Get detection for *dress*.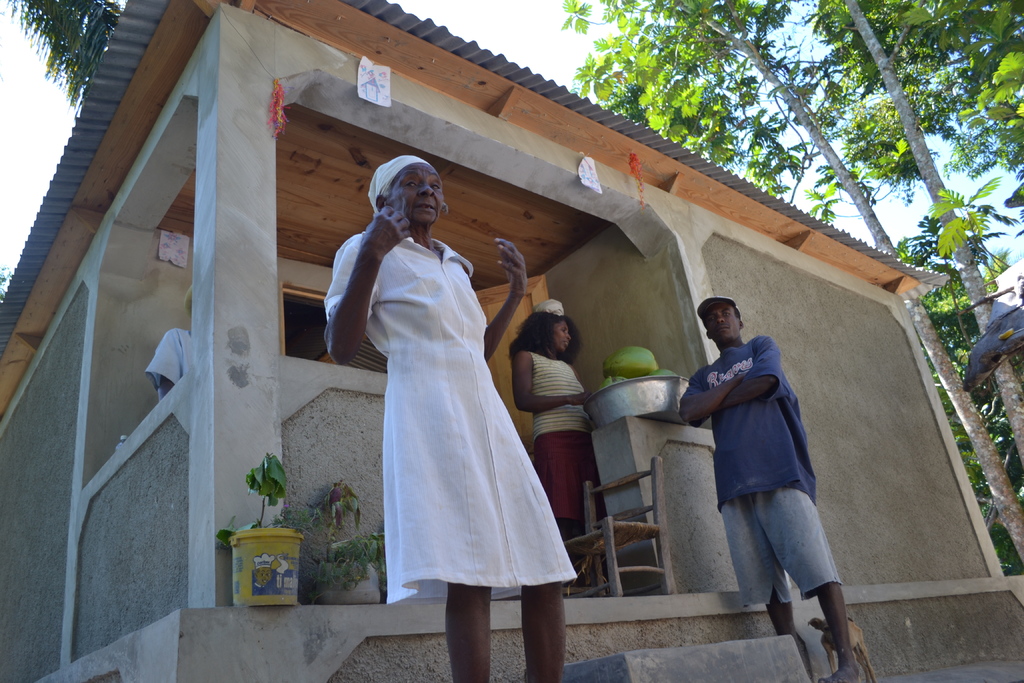
Detection: box=[322, 239, 578, 605].
